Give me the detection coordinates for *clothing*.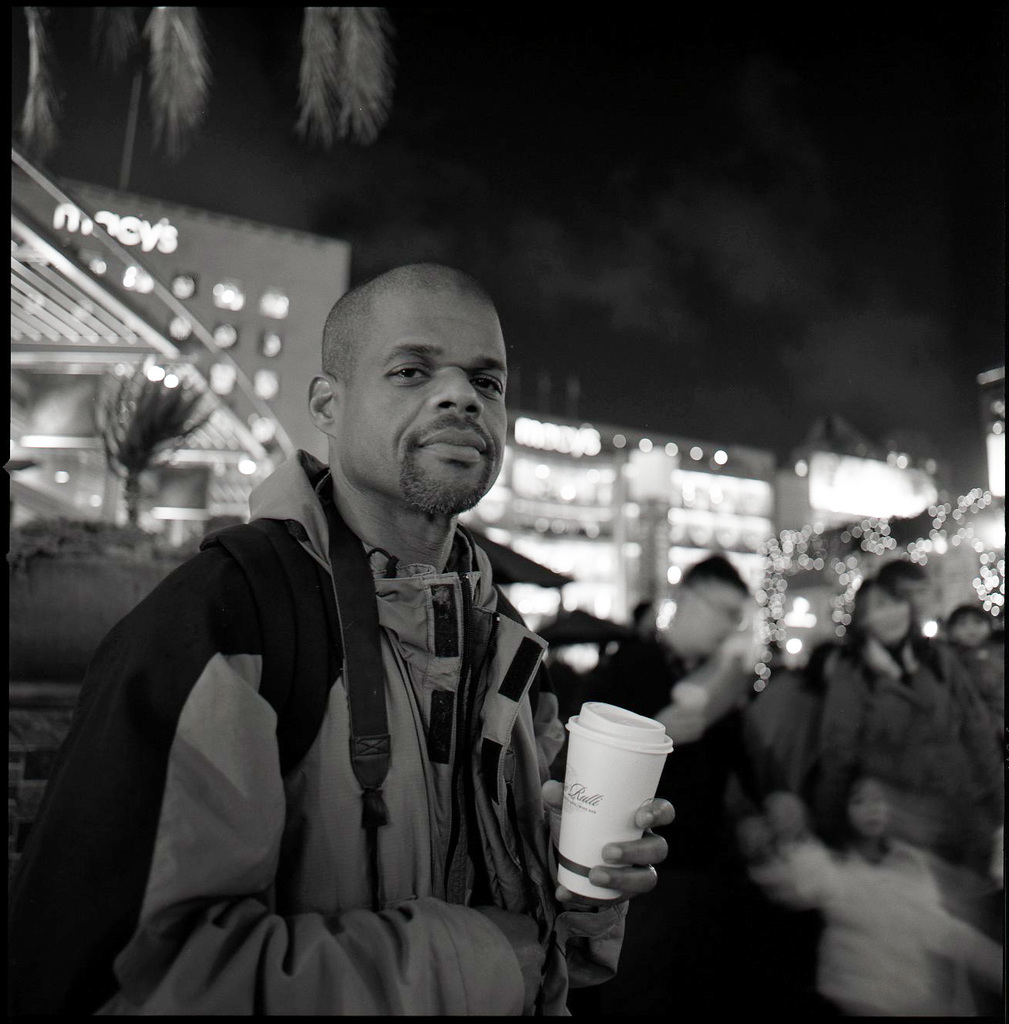
box=[571, 630, 792, 913].
